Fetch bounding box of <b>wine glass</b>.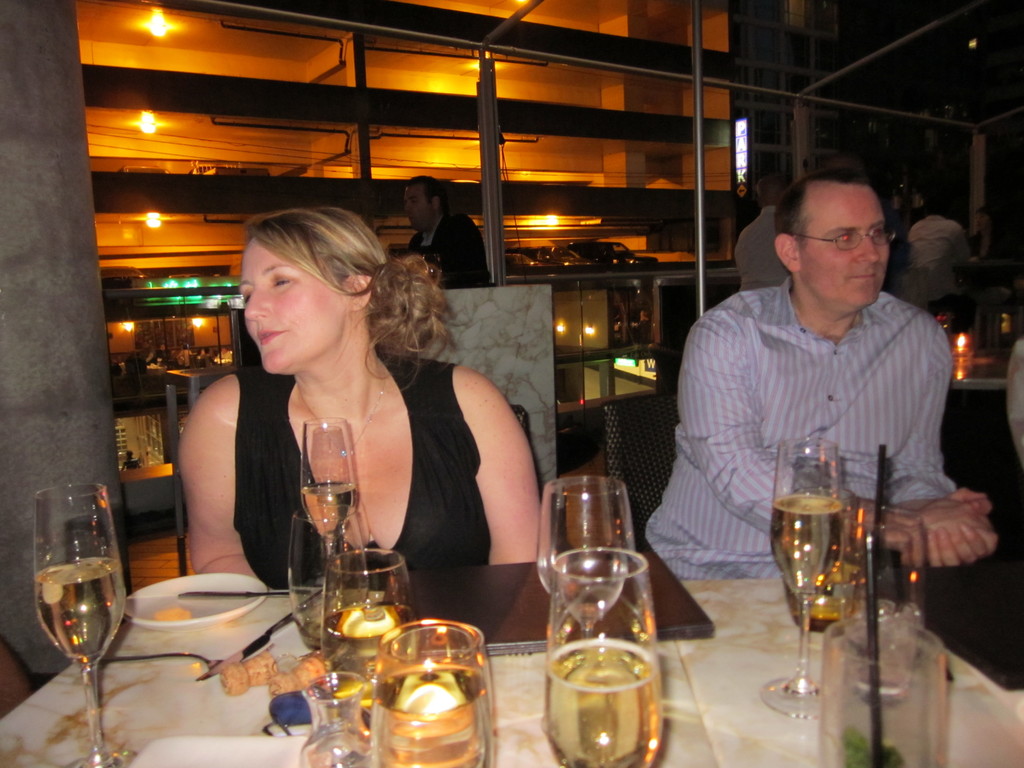
Bbox: rect(301, 413, 352, 595).
